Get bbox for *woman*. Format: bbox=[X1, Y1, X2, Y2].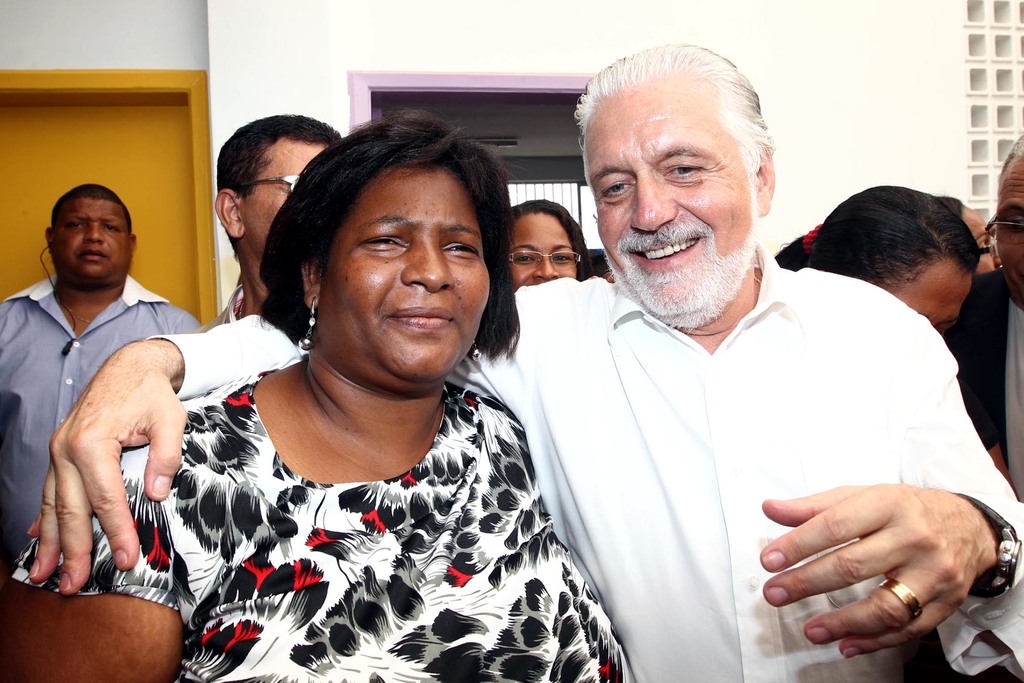
bbox=[507, 194, 596, 295].
